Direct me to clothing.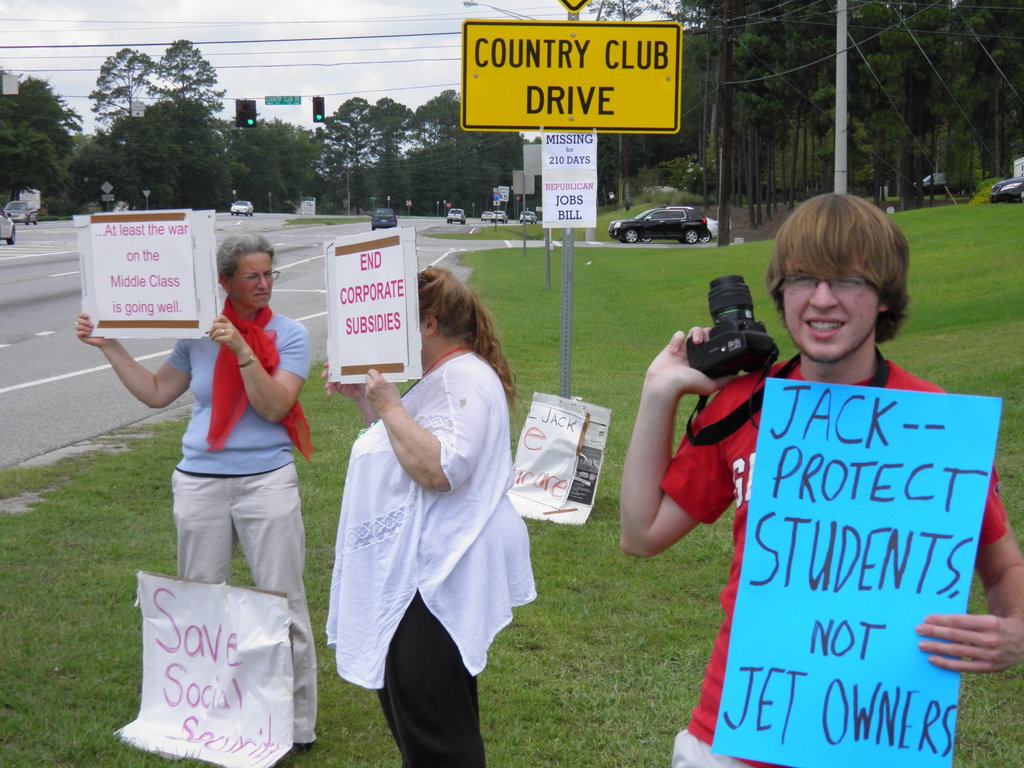
Direction: 172,461,316,737.
